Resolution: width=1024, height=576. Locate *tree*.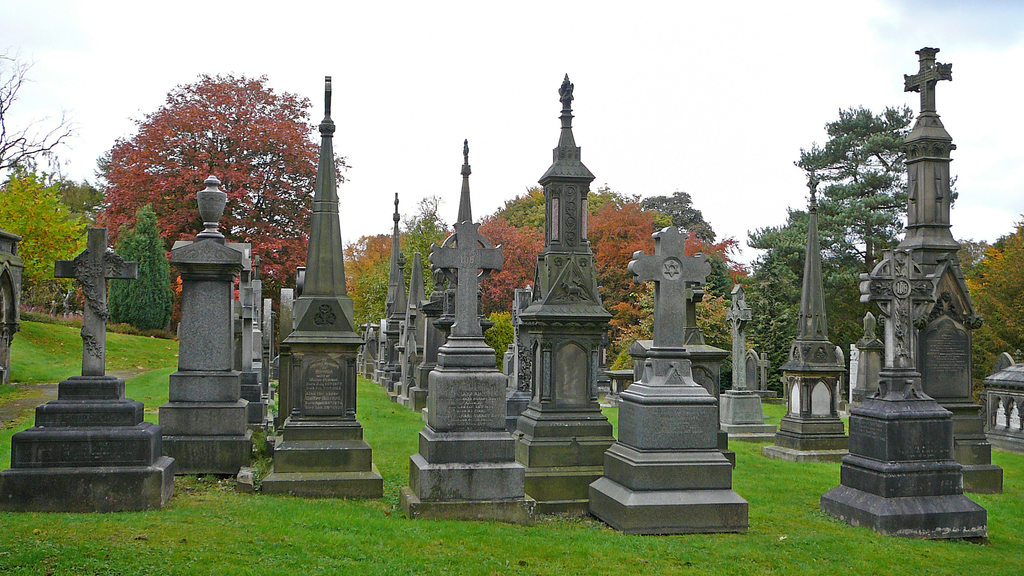
bbox=(0, 170, 92, 302).
